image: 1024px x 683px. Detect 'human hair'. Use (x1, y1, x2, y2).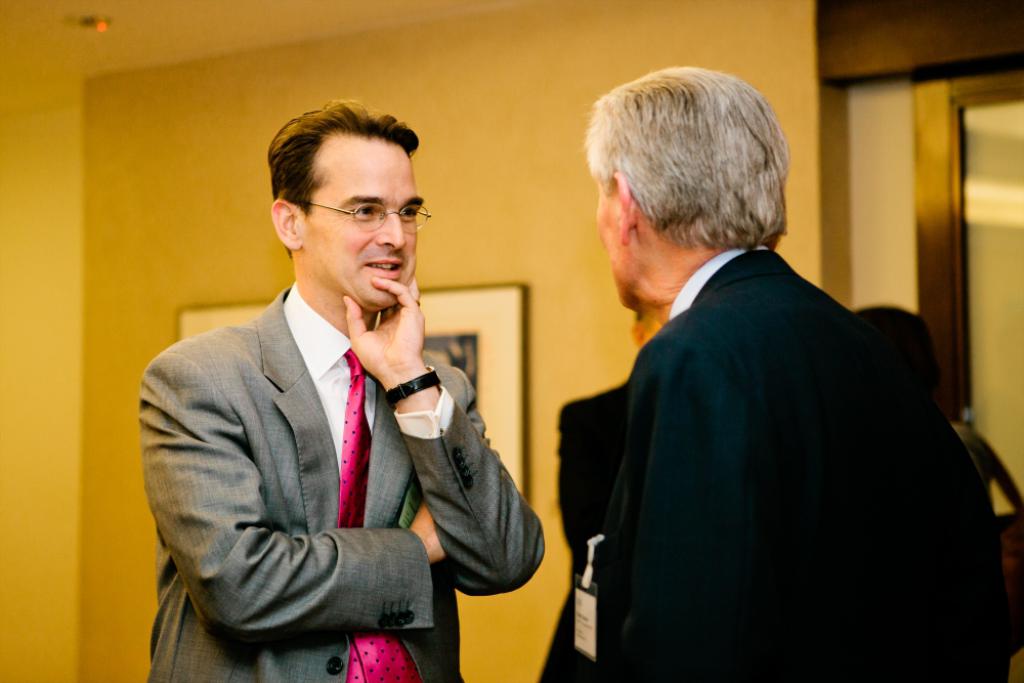
(852, 303, 942, 400).
